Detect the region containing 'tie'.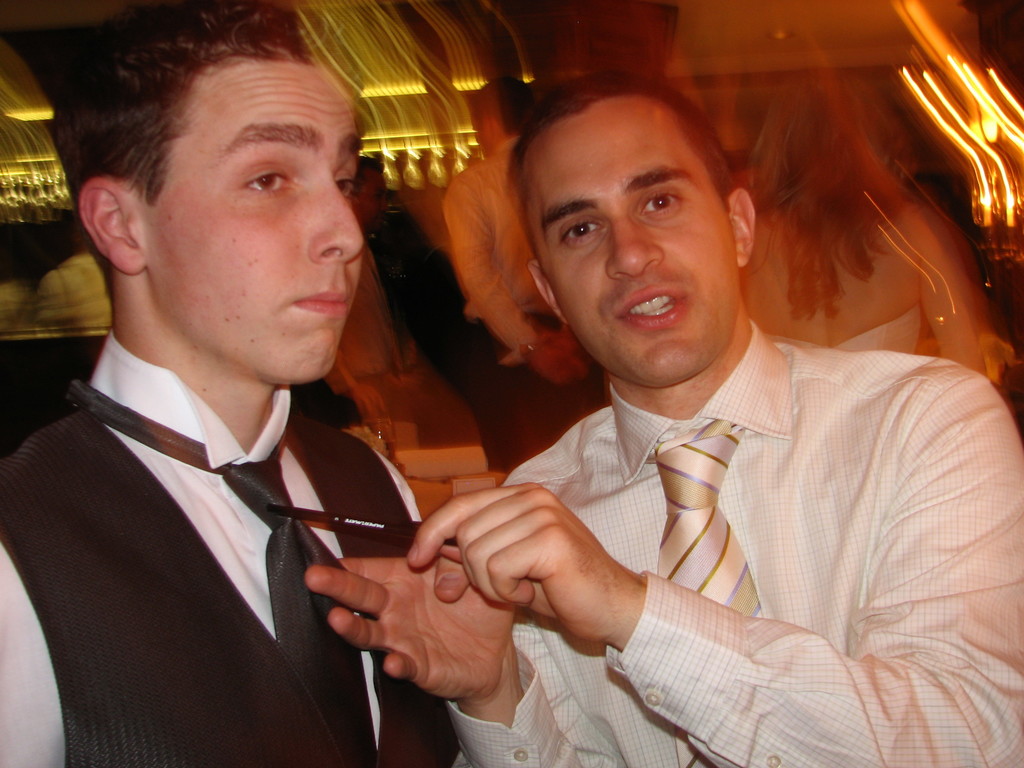
637/412/782/767.
